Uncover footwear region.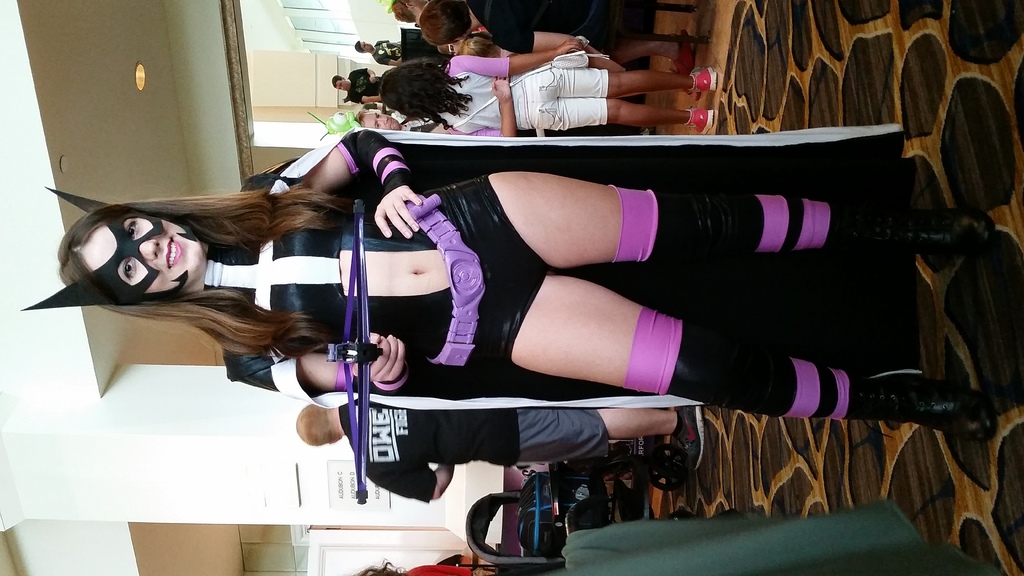
Uncovered: {"left": 681, "top": 403, "right": 703, "bottom": 474}.
